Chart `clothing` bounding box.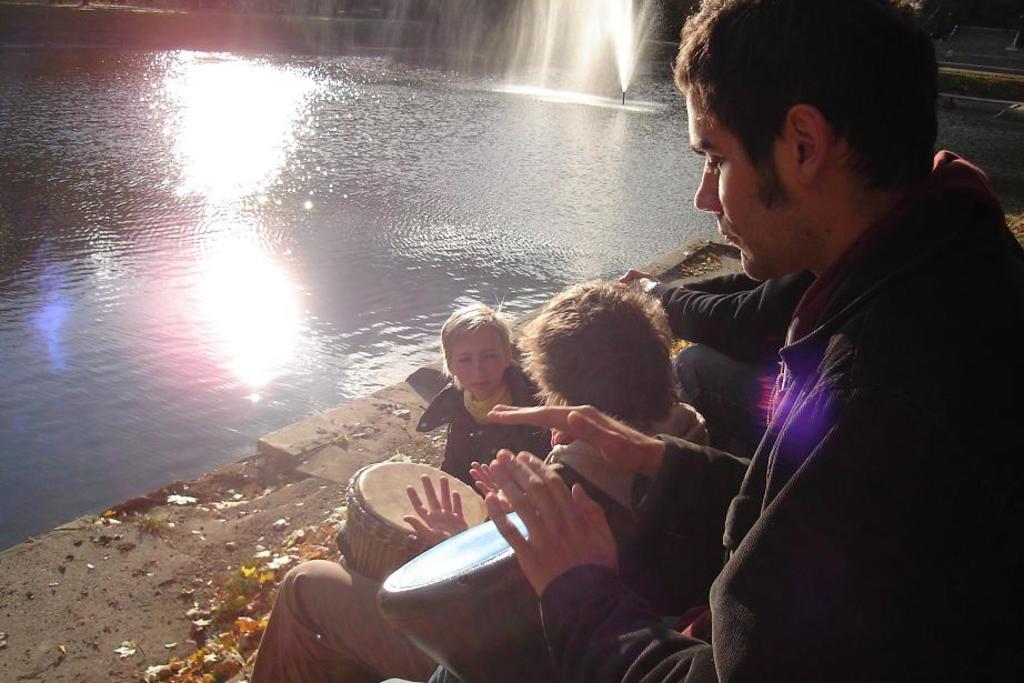
Charted: box=[412, 362, 548, 489].
